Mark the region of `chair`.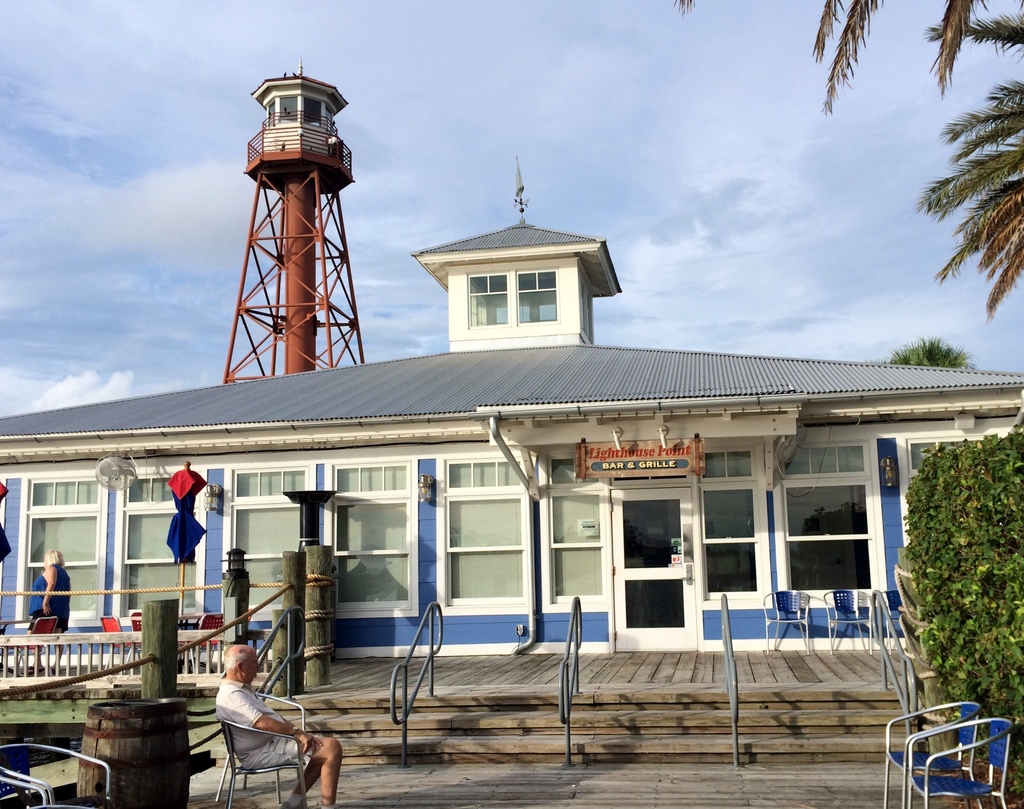
Region: bbox=(883, 701, 981, 808).
